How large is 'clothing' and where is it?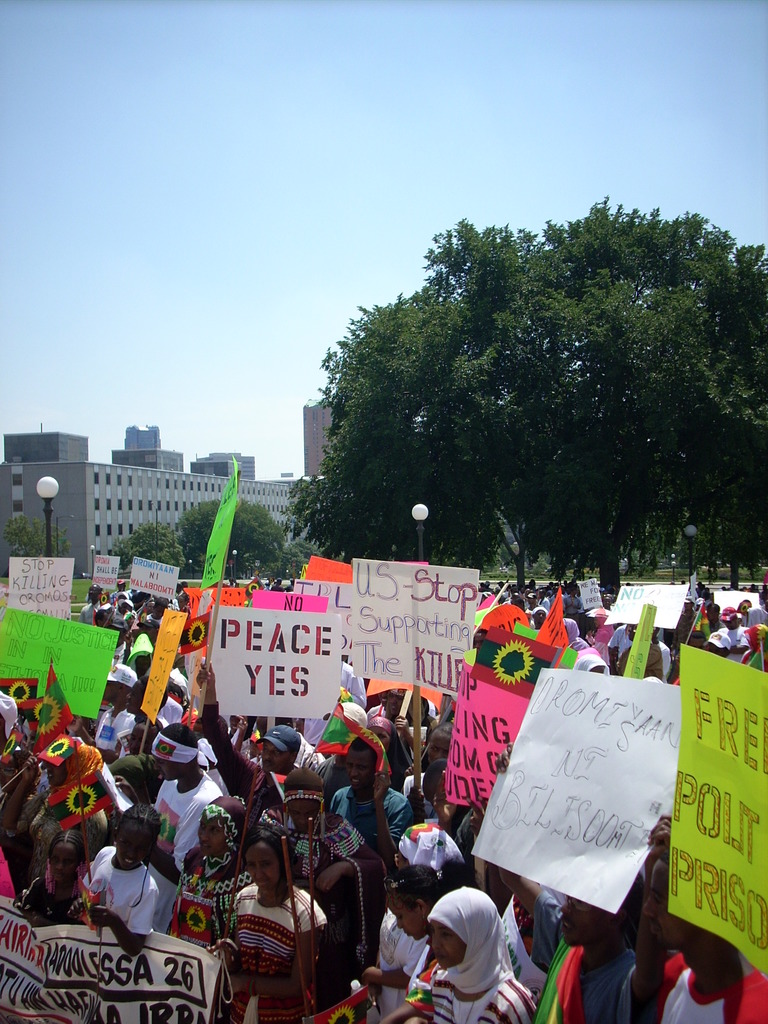
Bounding box: (326, 662, 370, 720).
